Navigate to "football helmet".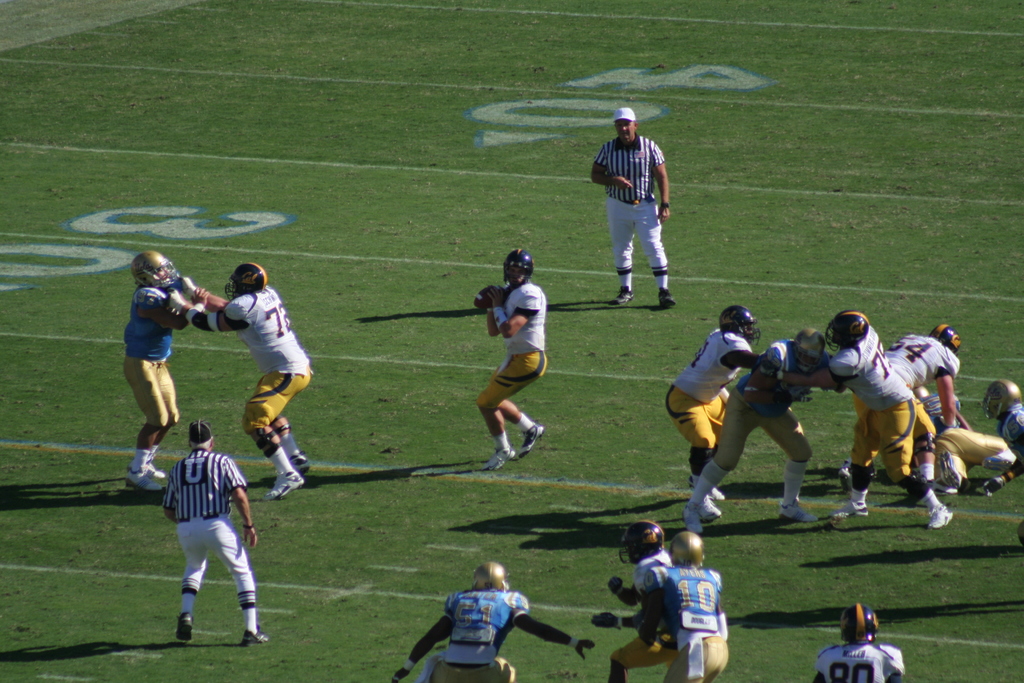
Navigation target: 713:300:760:343.
